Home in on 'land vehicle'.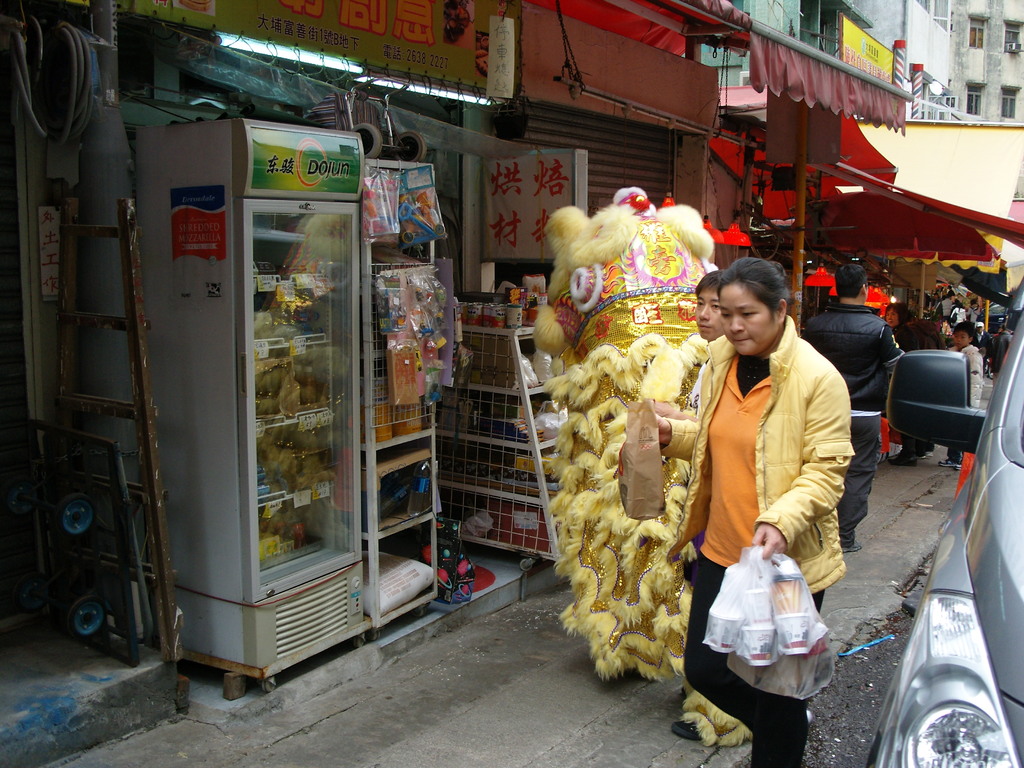
Homed in at [884, 308, 1023, 767].
